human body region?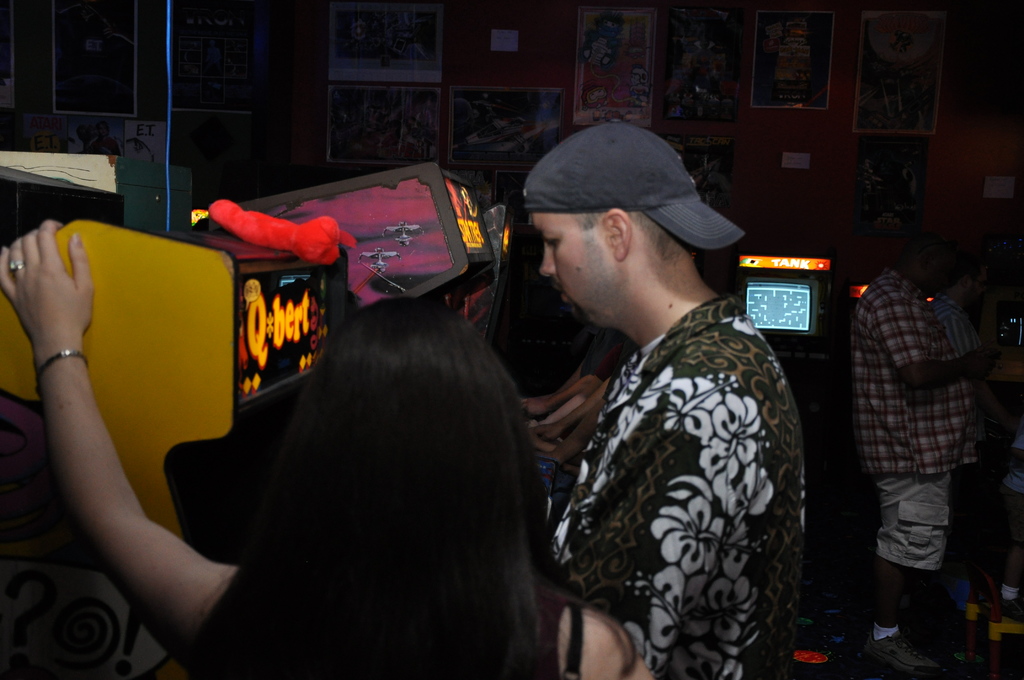
bbox=(557, 288, 806, 679)
